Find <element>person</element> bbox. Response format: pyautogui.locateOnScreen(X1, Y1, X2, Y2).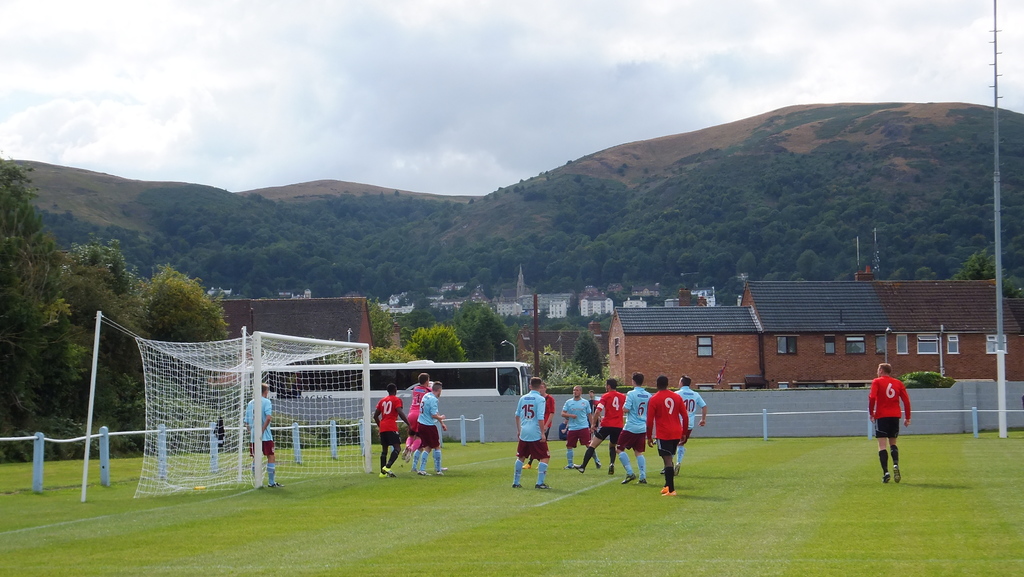
pyautogui.locateOnScreen(587, 391, 600, 435).
